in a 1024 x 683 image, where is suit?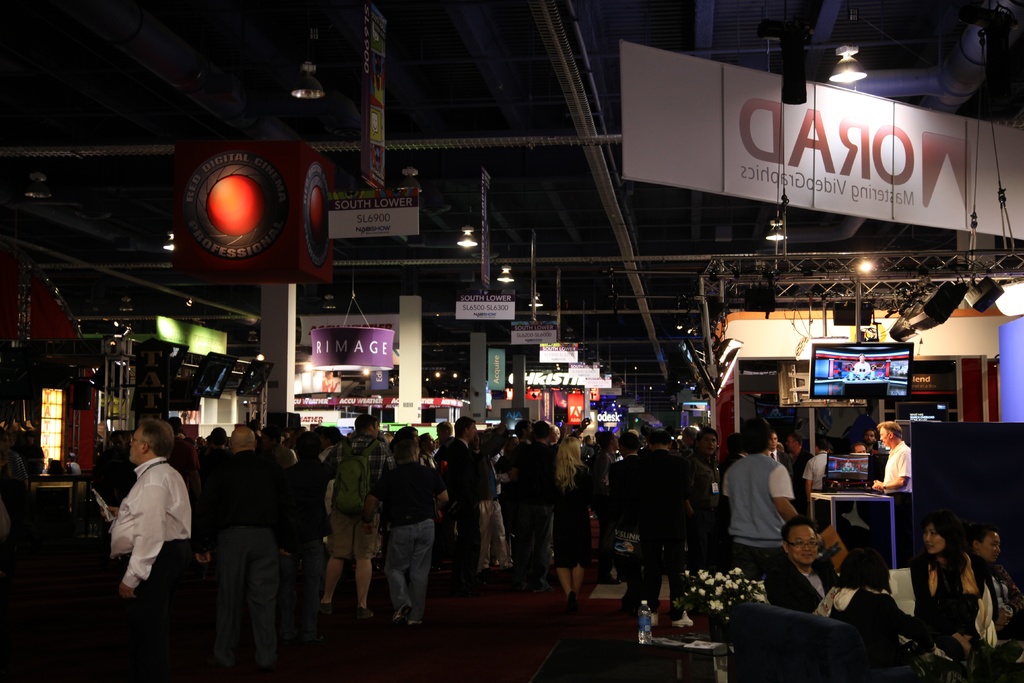
762/559/836/614.
